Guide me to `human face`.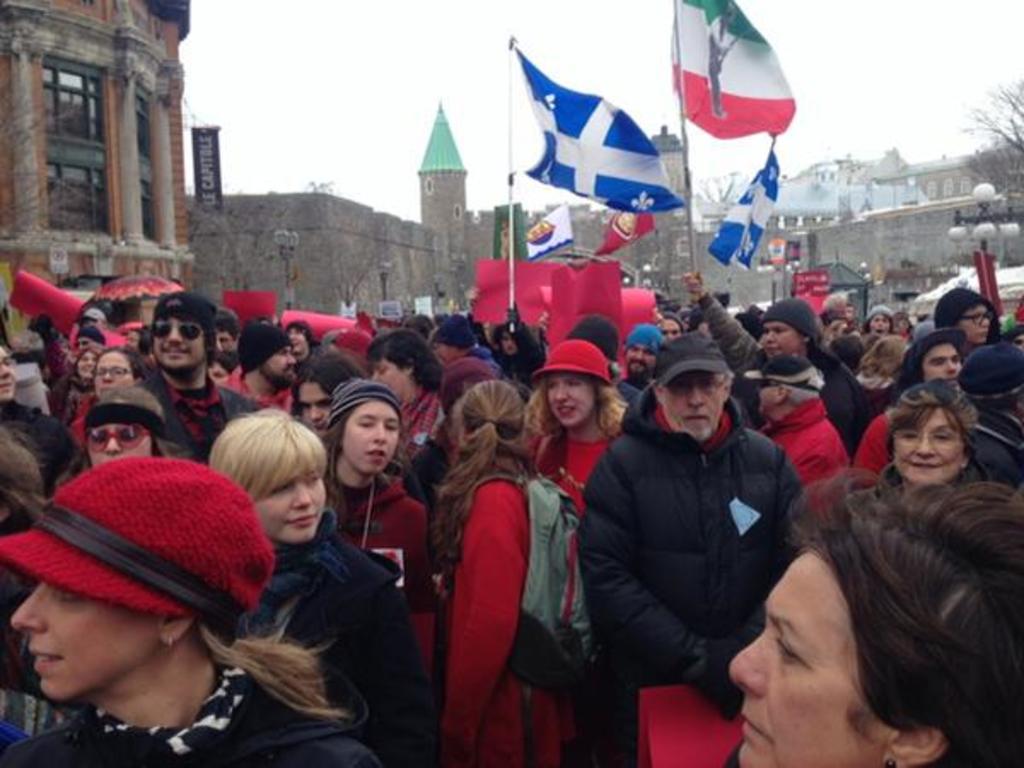
Guidance: BBox(662, 377, 724, 440).
